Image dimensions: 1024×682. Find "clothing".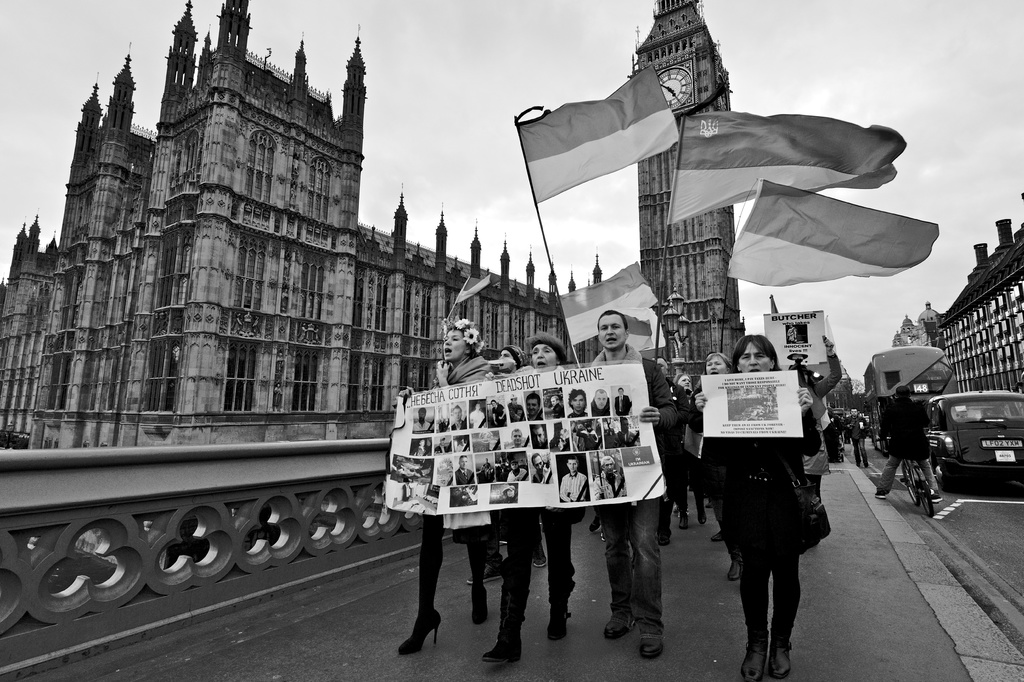
pyautogui.locateOnScreen(583, 337, 686, 631).
